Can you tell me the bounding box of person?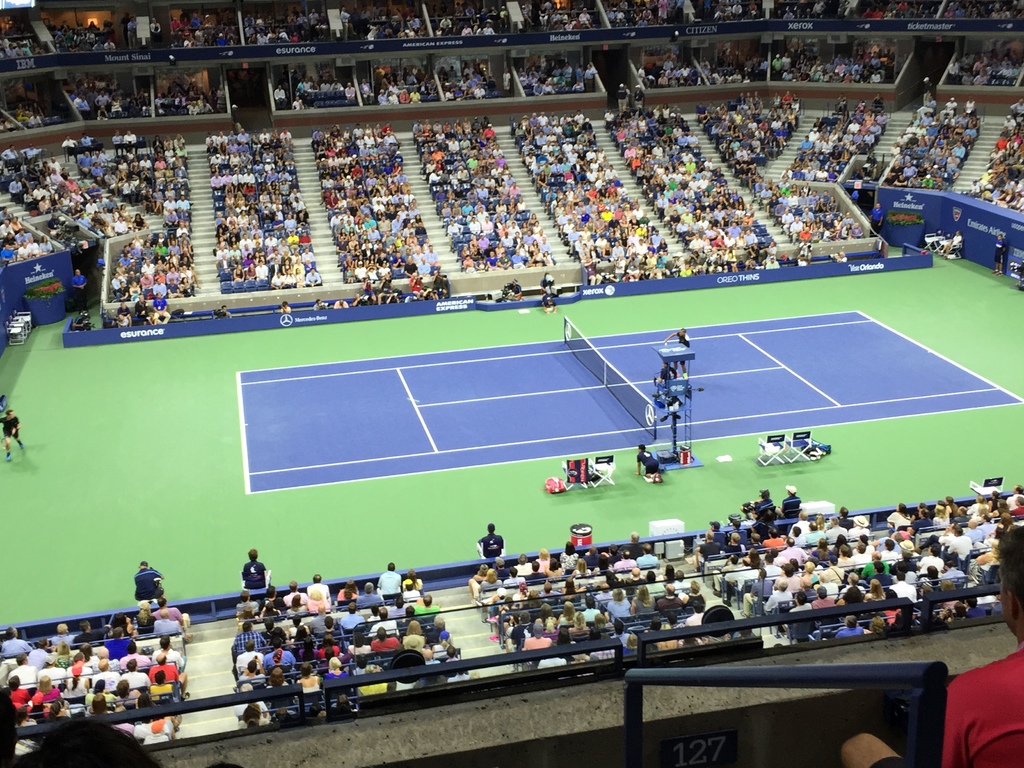
pyautogui.locateOnScreen(136, 561, 159, 603).
